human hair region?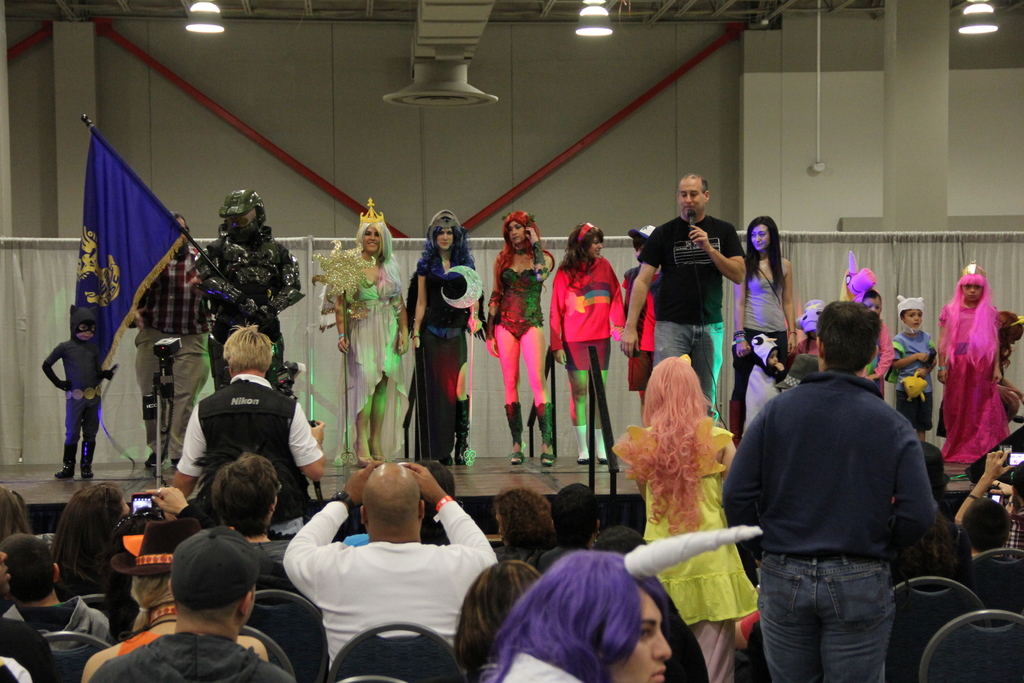
rect(998, 309, 1023, 367)
